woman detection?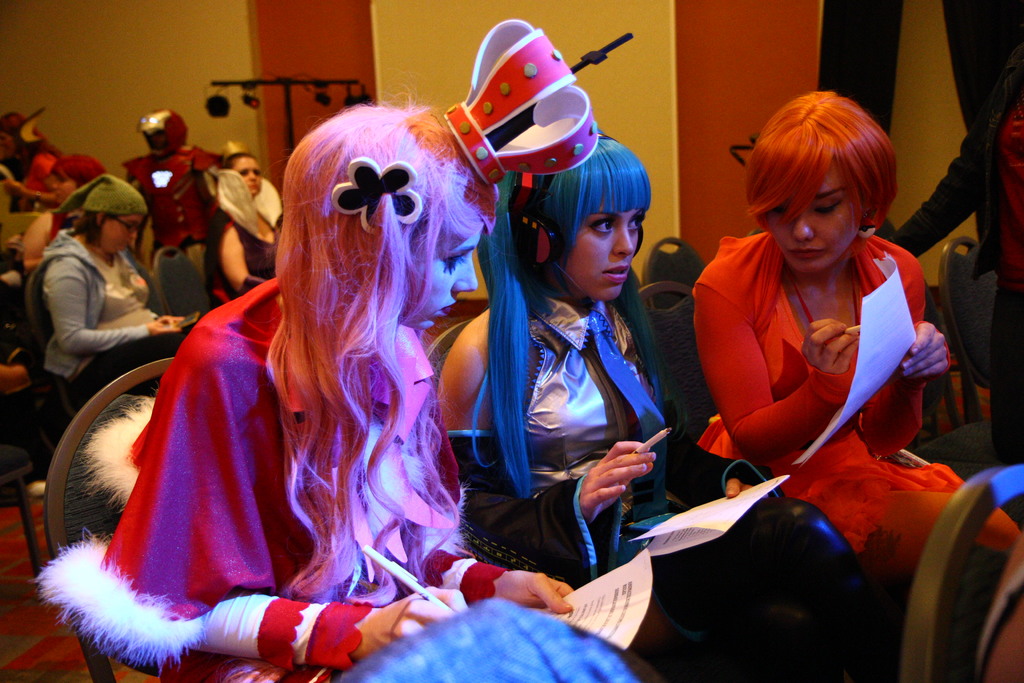
bbox(430, 119, 881, 682)
